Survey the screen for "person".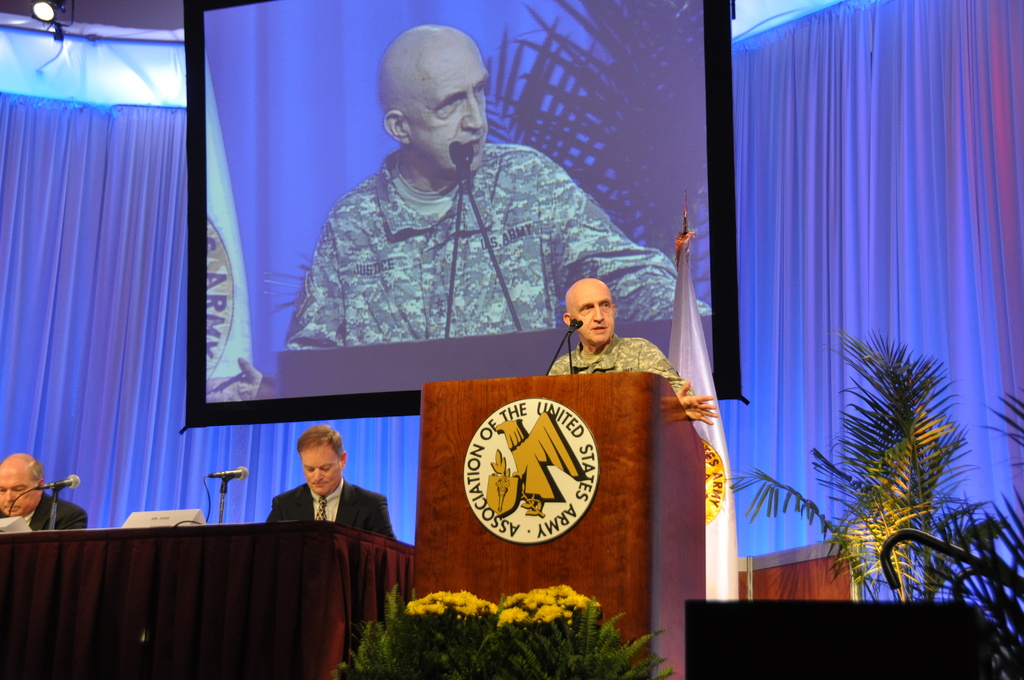
Survey found: <bbox>264, 423, 380, 580</bbox>.
